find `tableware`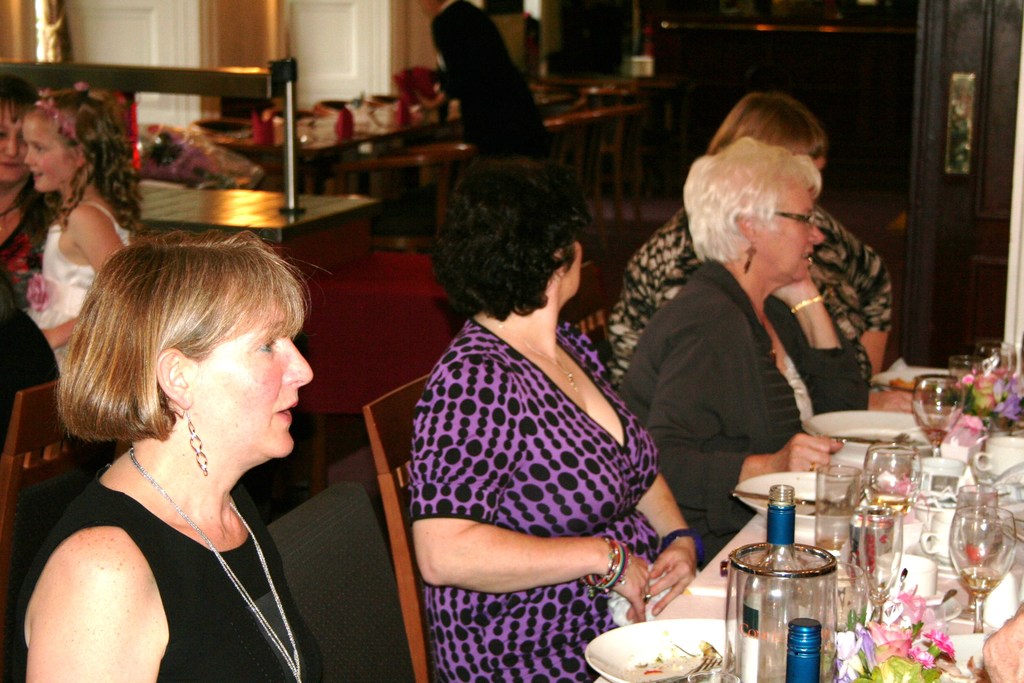
l=727, t=525, r=858, b=661
